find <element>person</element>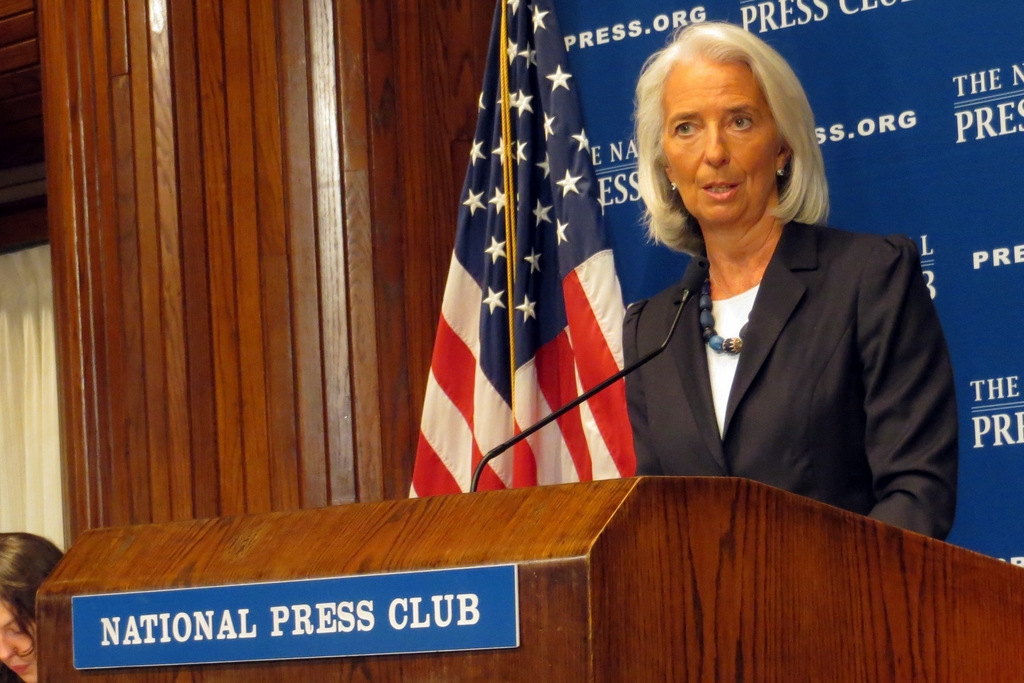
rect(622, 21, 966, 543)
